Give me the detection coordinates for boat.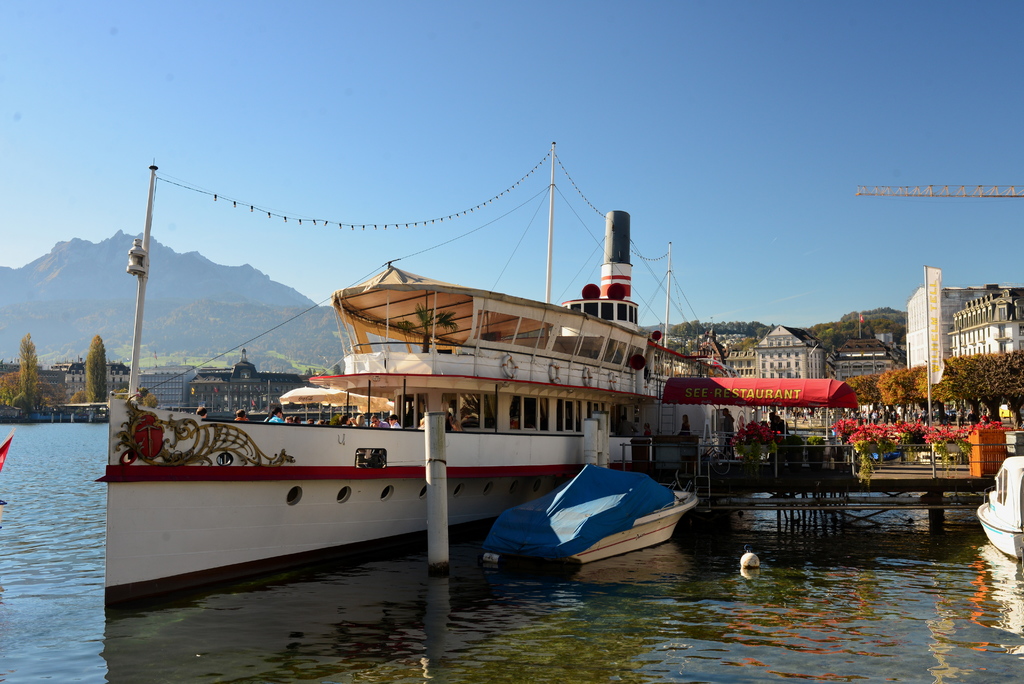
203/391/234/426.
